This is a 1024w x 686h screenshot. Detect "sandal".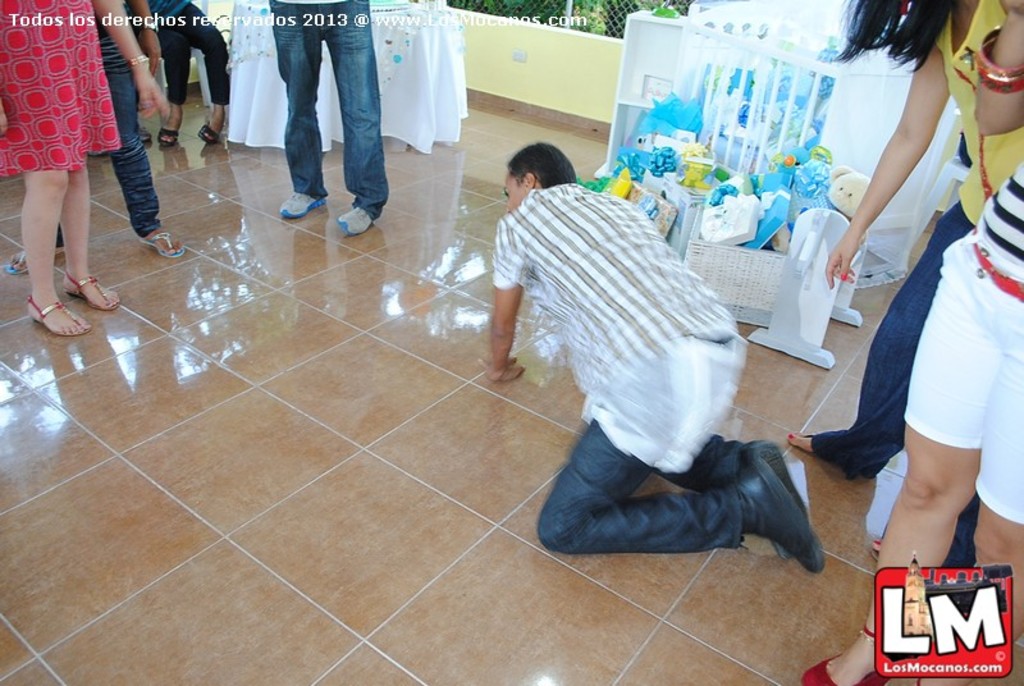
bbox(867, 540, 895, 572).
